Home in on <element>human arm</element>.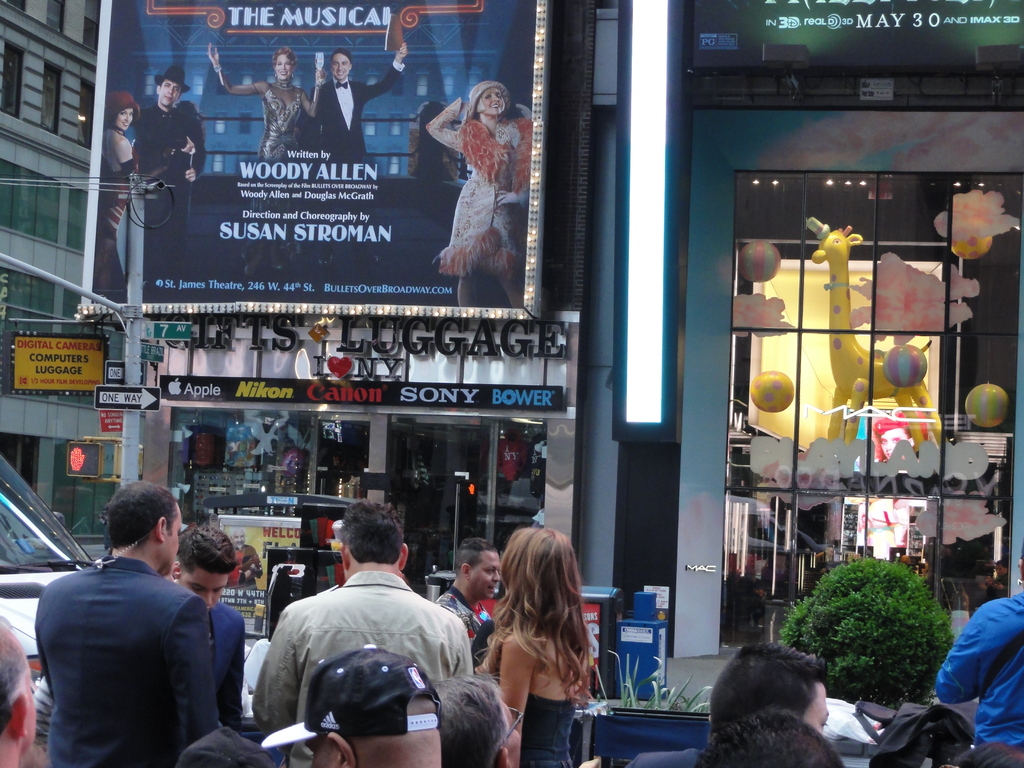
Homed in at region(451, 620, 475, 683).
